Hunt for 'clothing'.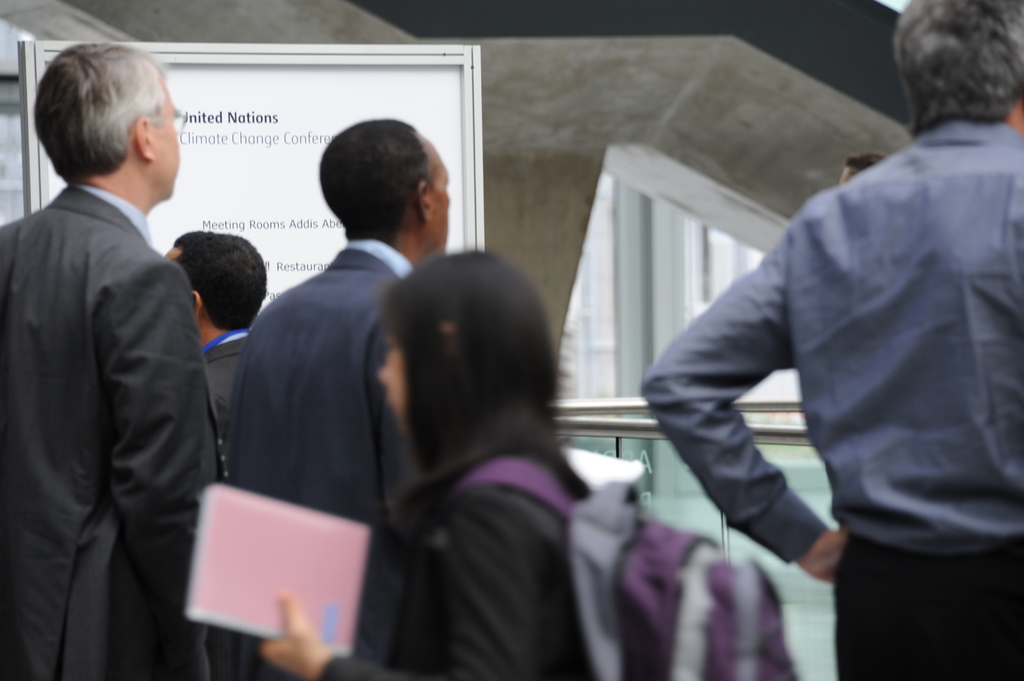
Hunted down at rect(652, 48, 1016, 671).
